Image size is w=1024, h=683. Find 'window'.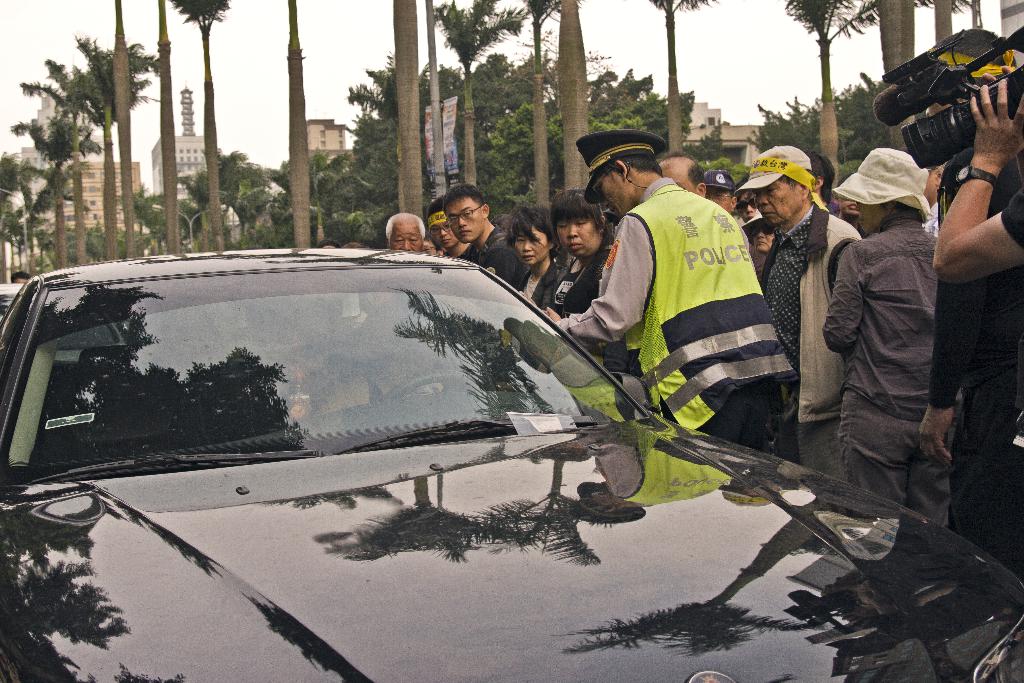
select_region(320, 131, 325, 135).
